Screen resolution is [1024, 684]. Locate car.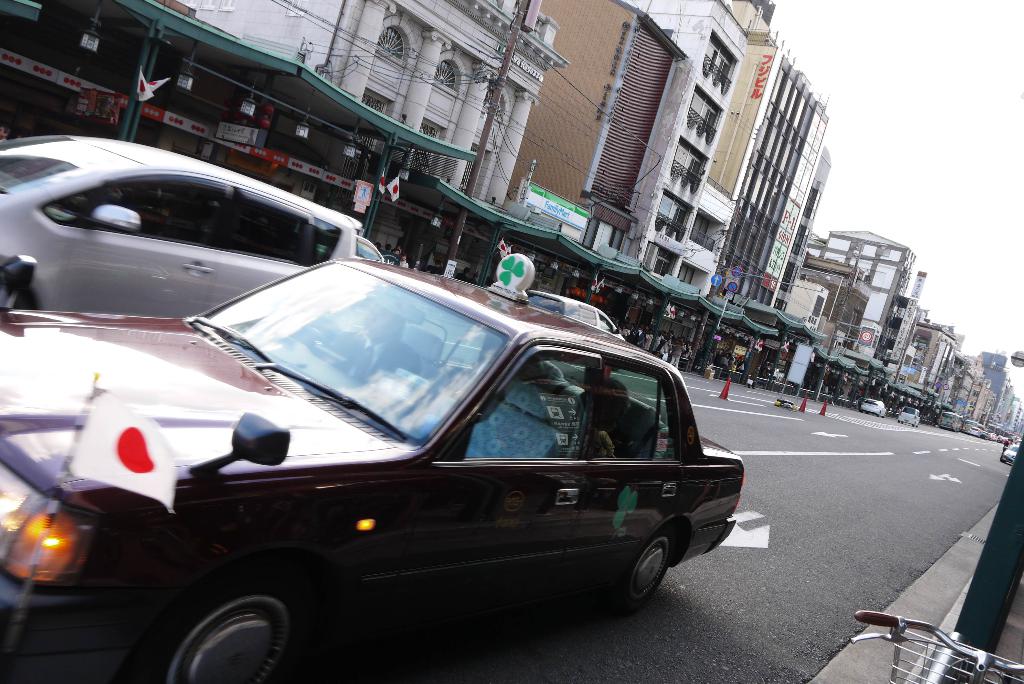
<region>0, 251, 746, 683</region>.
